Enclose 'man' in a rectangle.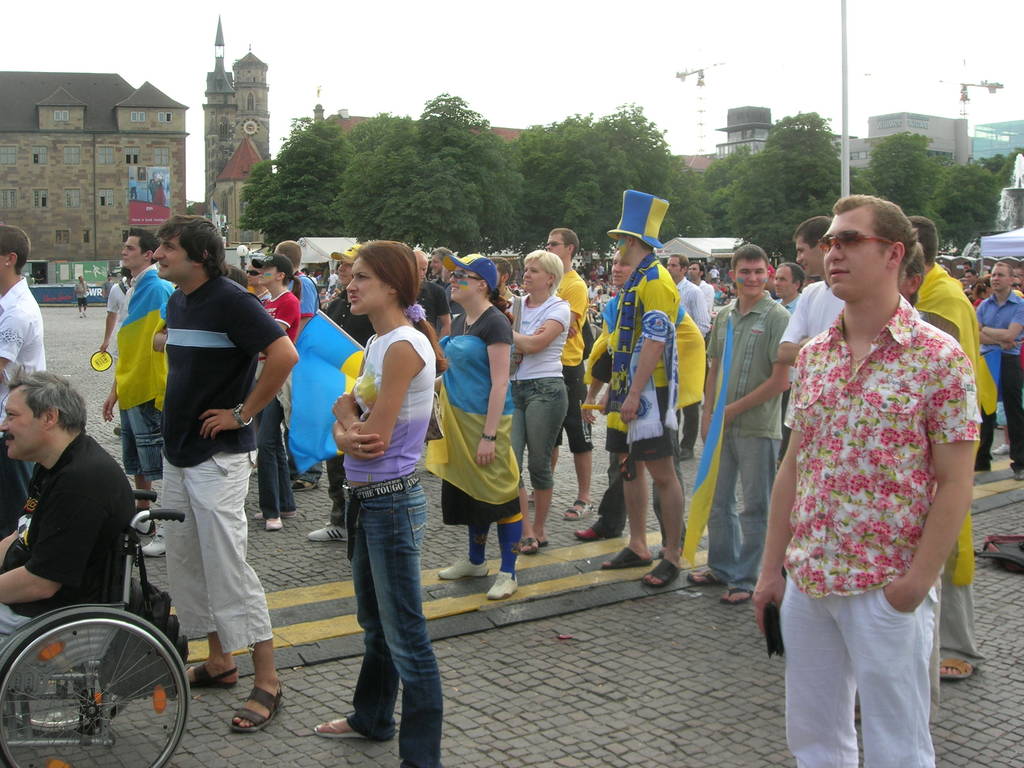
[left=771, top=255, right=802, bottom=313].
